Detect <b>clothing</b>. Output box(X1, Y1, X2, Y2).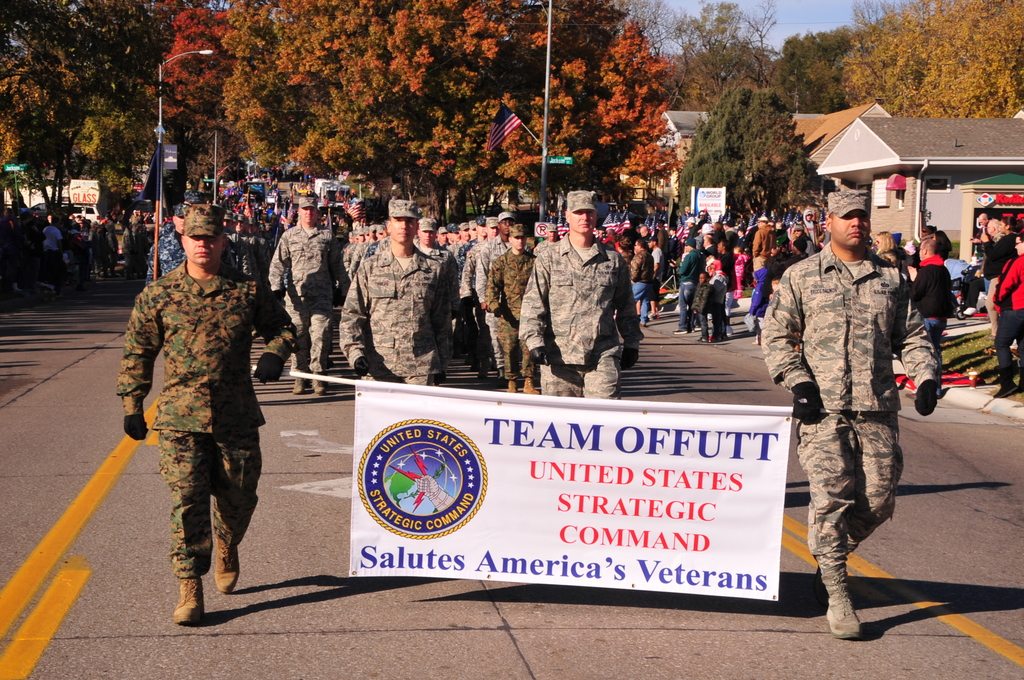
box(518, 232, 644, 403).
